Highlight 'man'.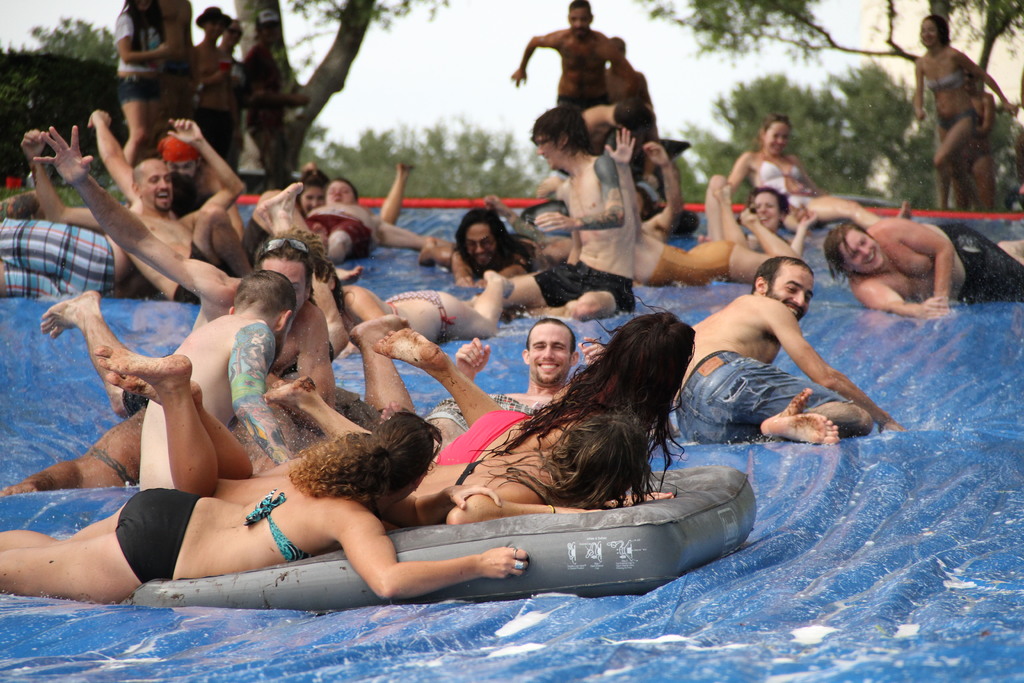
Highlighted region: [x1=500, y1=110, x2=637, y2=320].
